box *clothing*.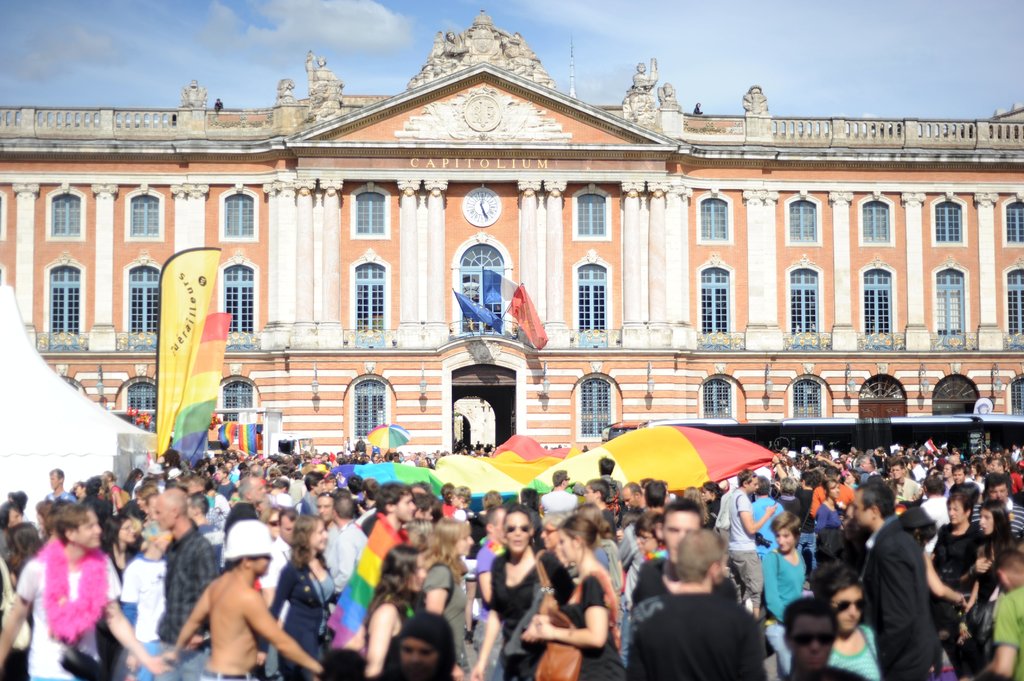
824, 620, 876, 680.
